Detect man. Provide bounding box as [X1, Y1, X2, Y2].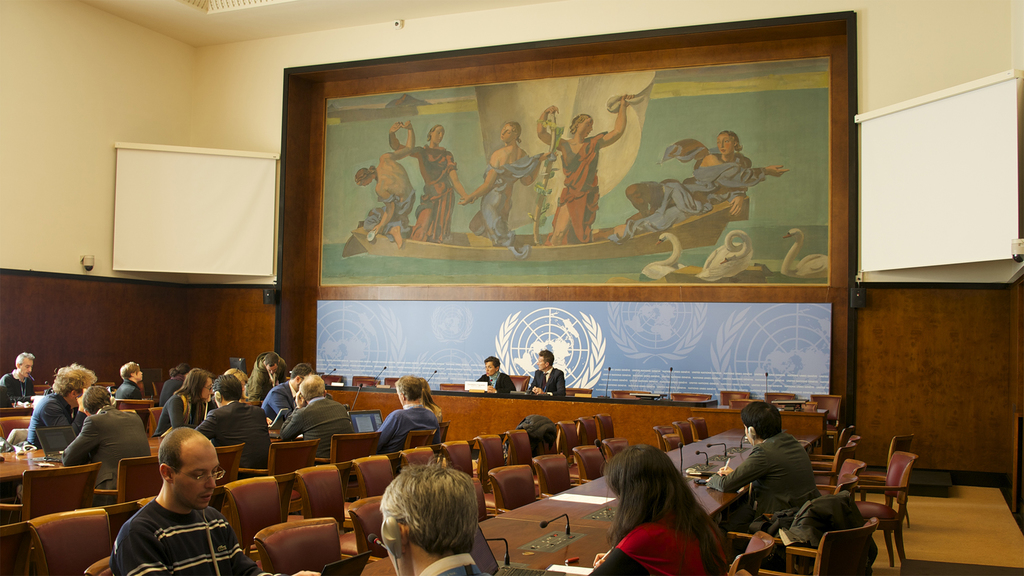
[352, 126, 414, 252].
